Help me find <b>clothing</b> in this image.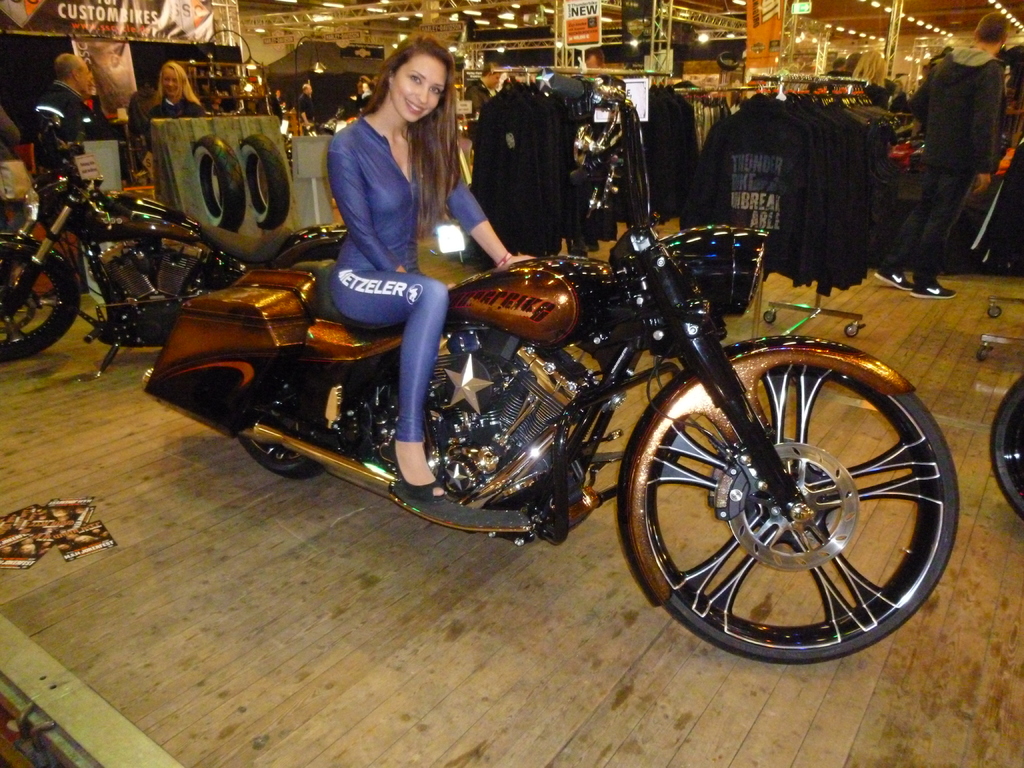
Found it: x1=145 y1=93 x2=205 y2=138.
